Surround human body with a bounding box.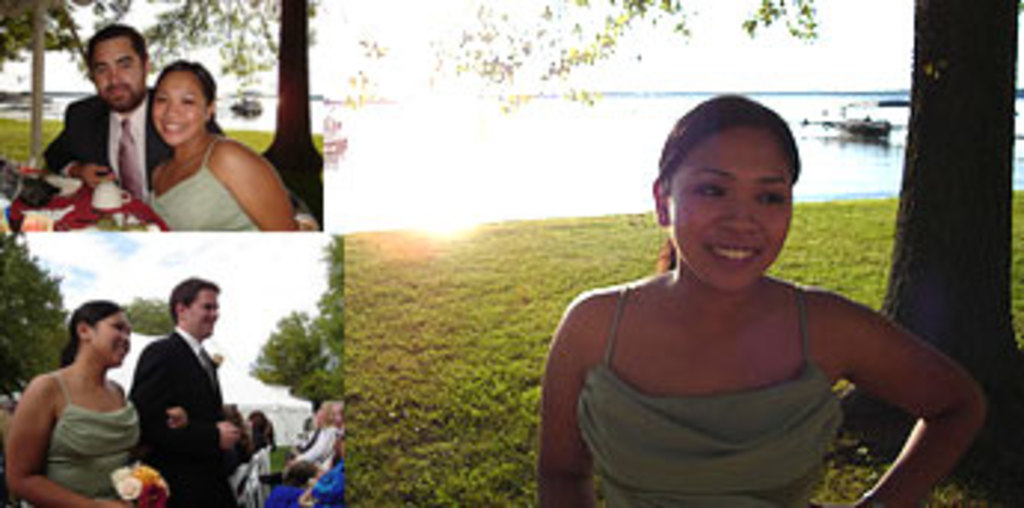
x1=303, y1=407, x2=350, y2=496.
